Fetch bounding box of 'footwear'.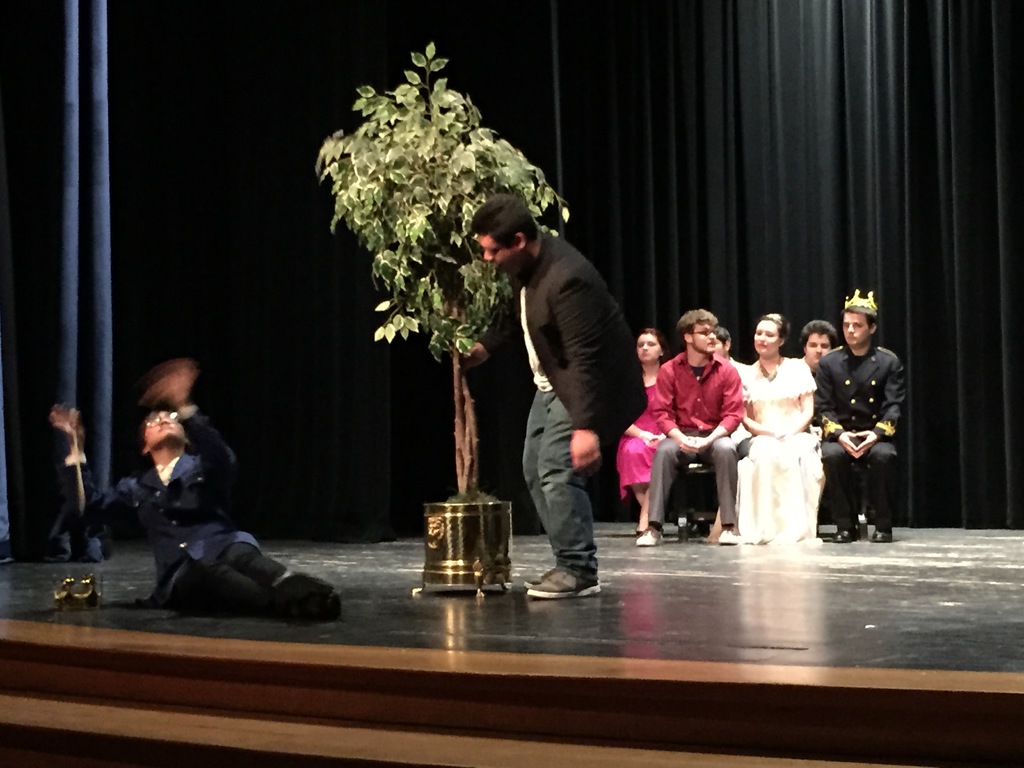
Bbox: locate(525, 563, 601, 602).
